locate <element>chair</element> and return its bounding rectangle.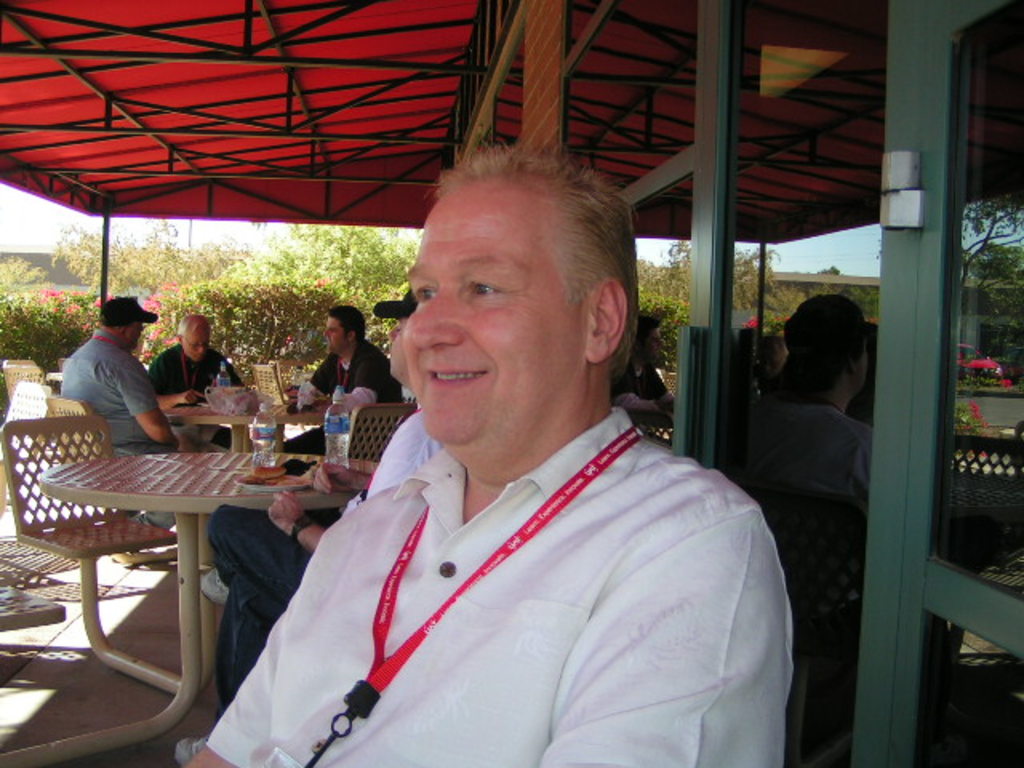
box(48, 394, 118, 461).
